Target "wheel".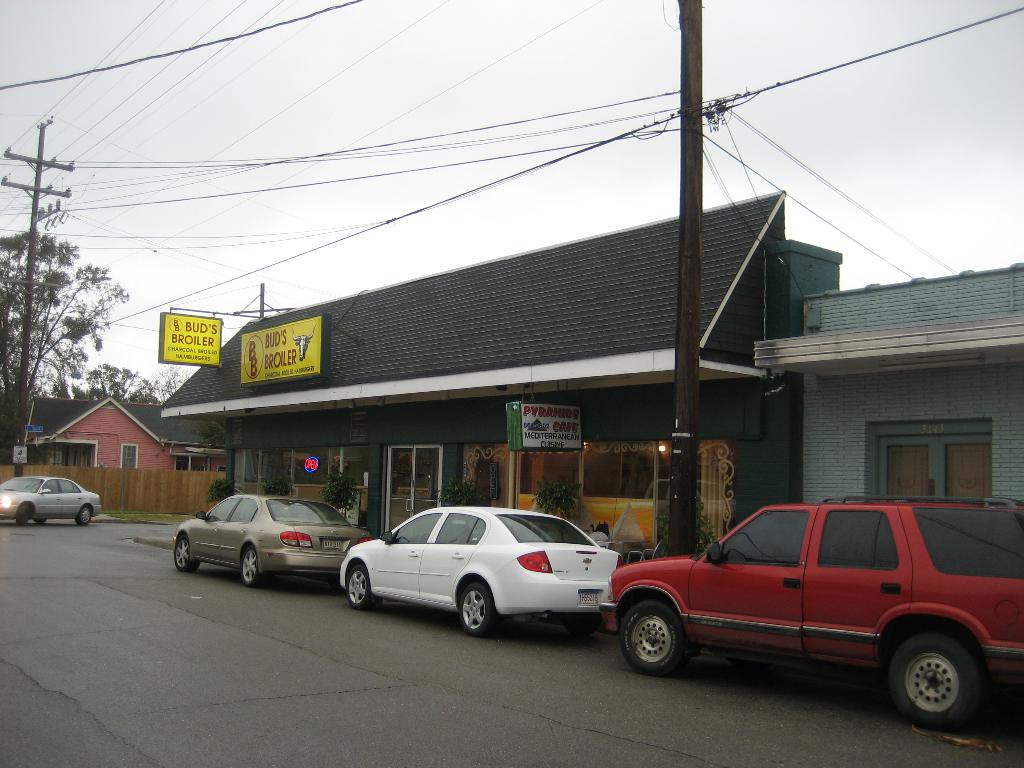
Target region: bbox(895, 630, 989, 728).
